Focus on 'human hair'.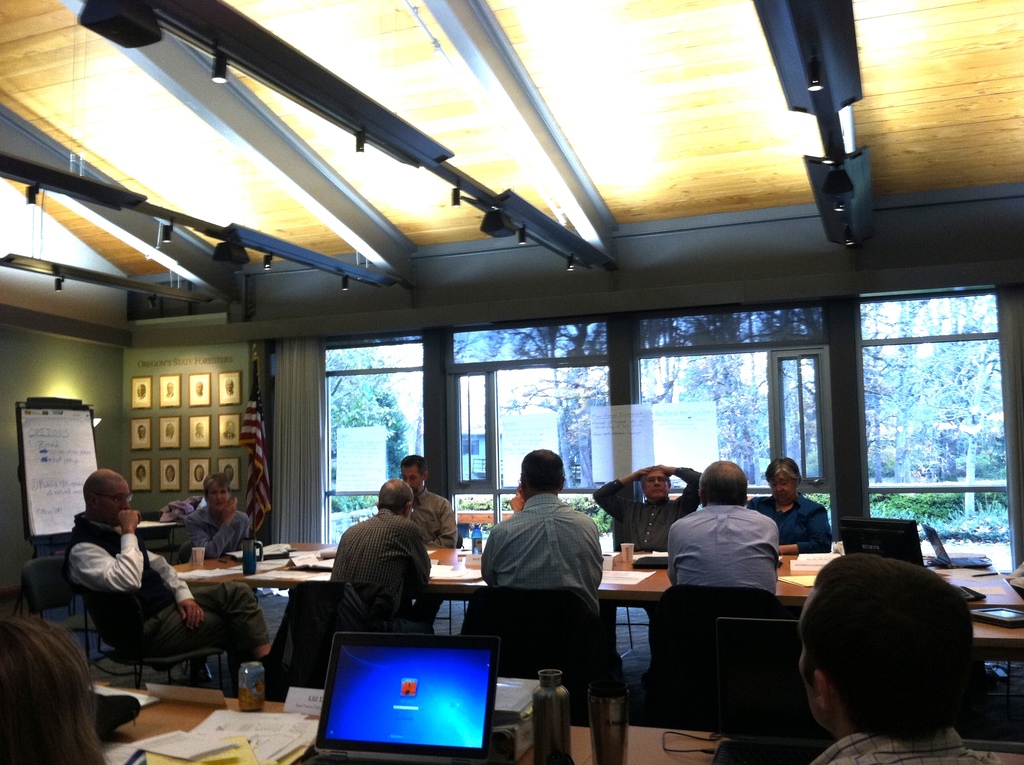
Focused at <bbox>638, 464, 669, 489</bbox>.
